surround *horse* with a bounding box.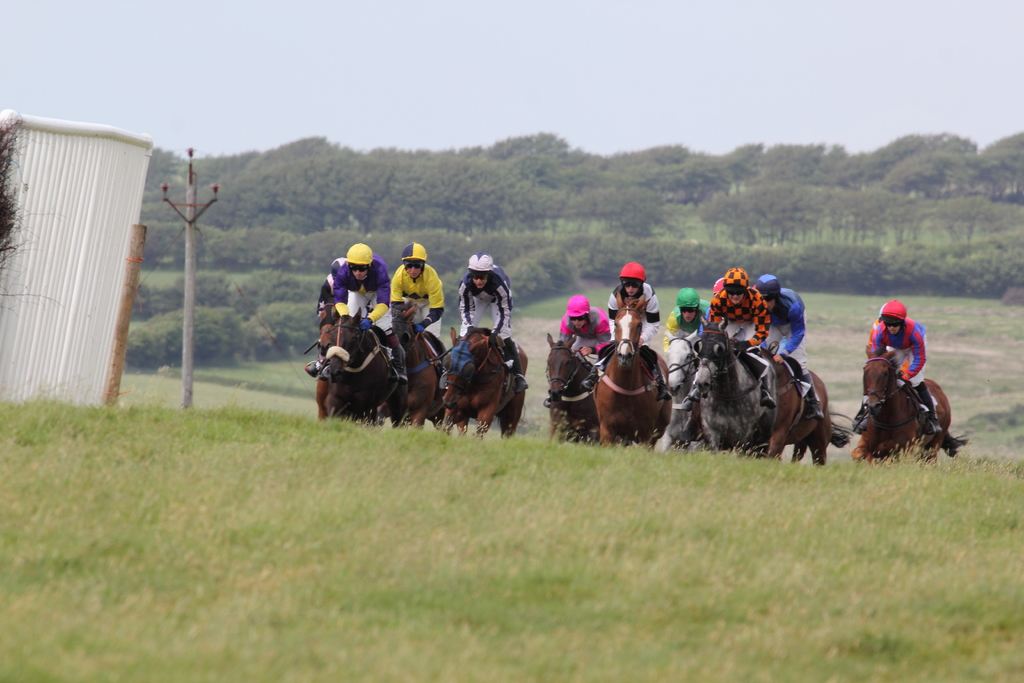
region(592, 289, 676, 450).
